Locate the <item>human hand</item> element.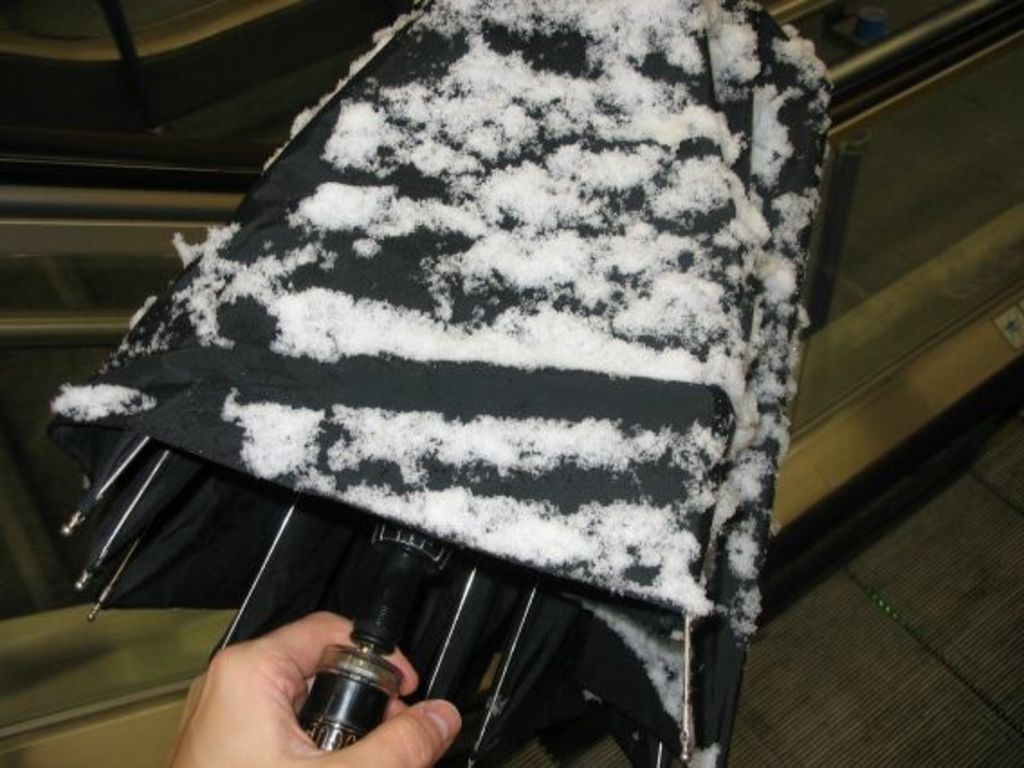
Element bbox: <box>162,609,467,766</box>.
